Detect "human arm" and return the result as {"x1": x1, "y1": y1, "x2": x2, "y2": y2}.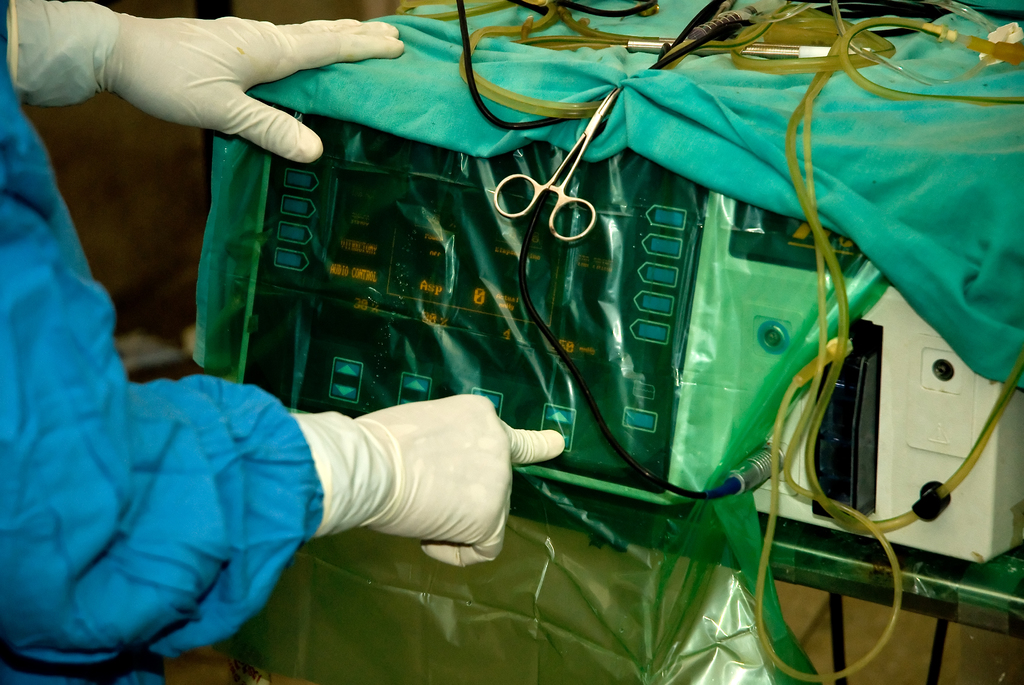
{"x1": 0, "y1": 116, "x2": 566, "y2": 678}.
